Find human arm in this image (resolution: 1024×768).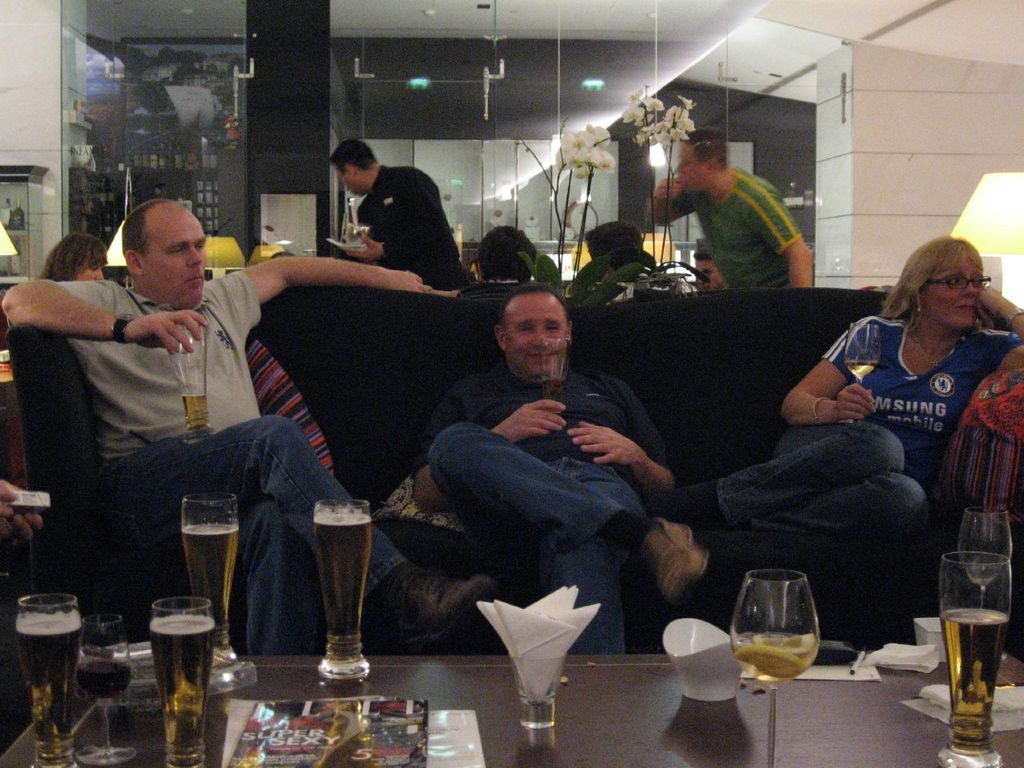
bbox(346, 184, 430, 264).
